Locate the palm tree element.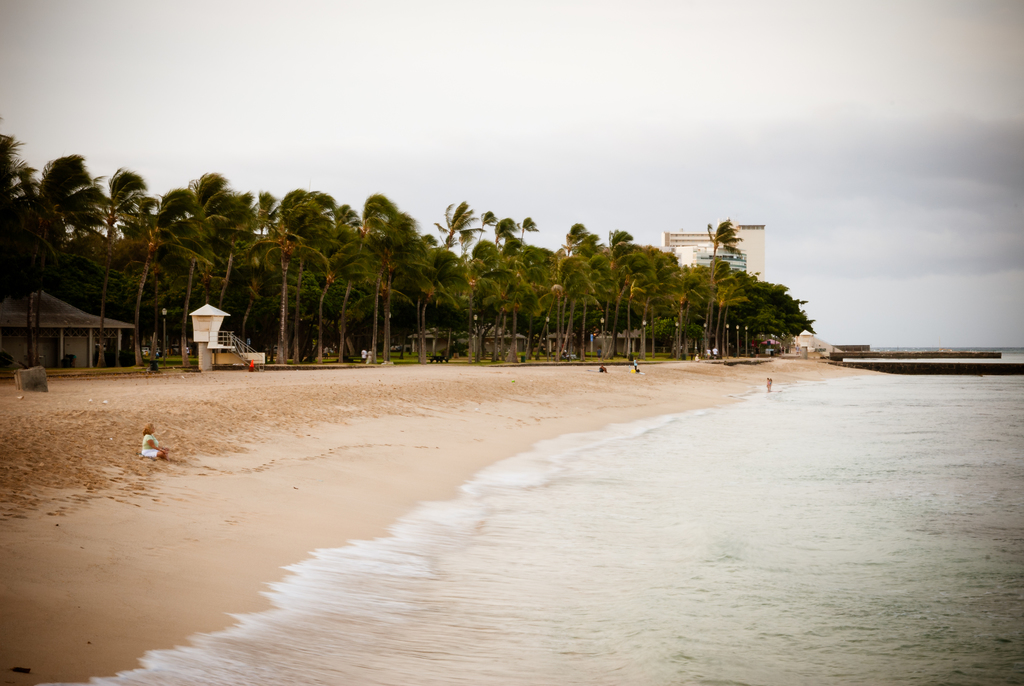
Element bbox: select_region(0, 145, 38, 336).
